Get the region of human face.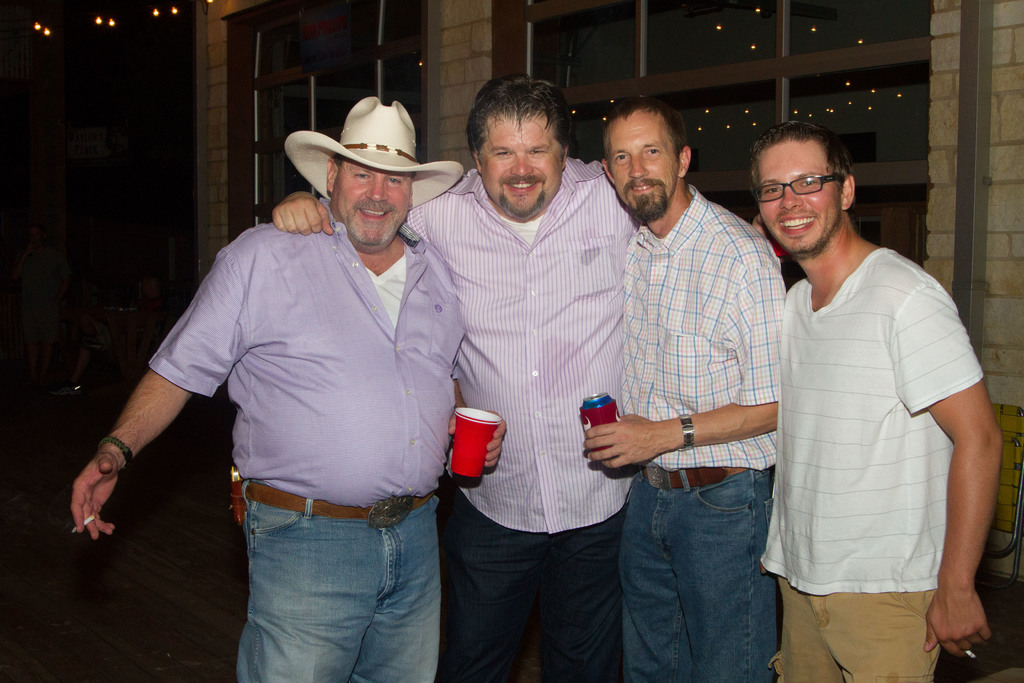
334 161 414 248.
